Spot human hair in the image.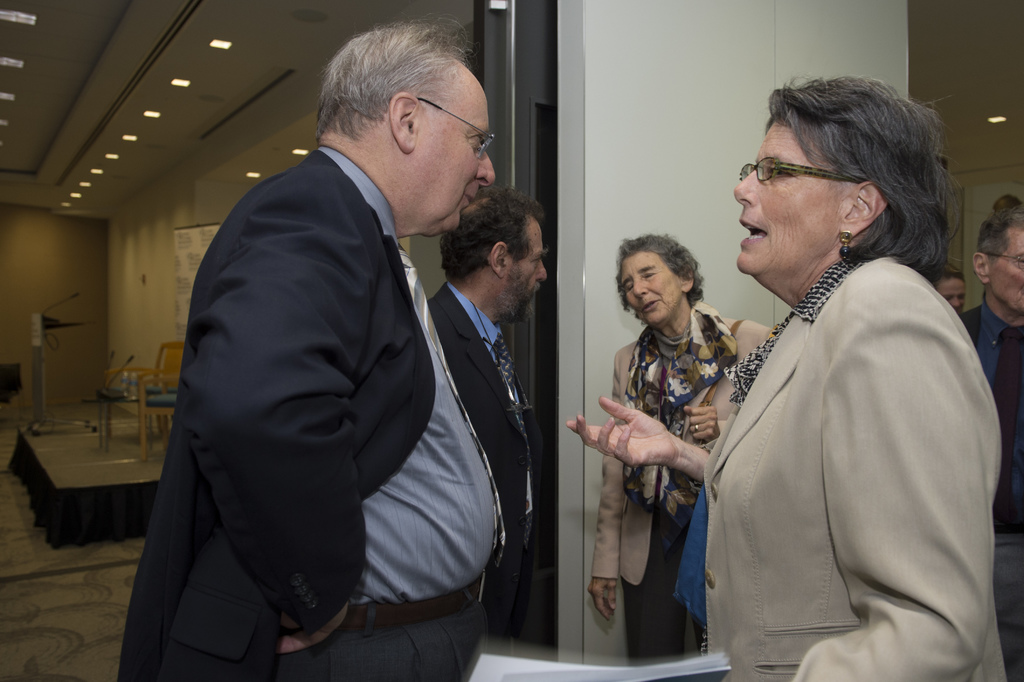
human hair found at x1=749 y1=77 x2=947 y2=288.
